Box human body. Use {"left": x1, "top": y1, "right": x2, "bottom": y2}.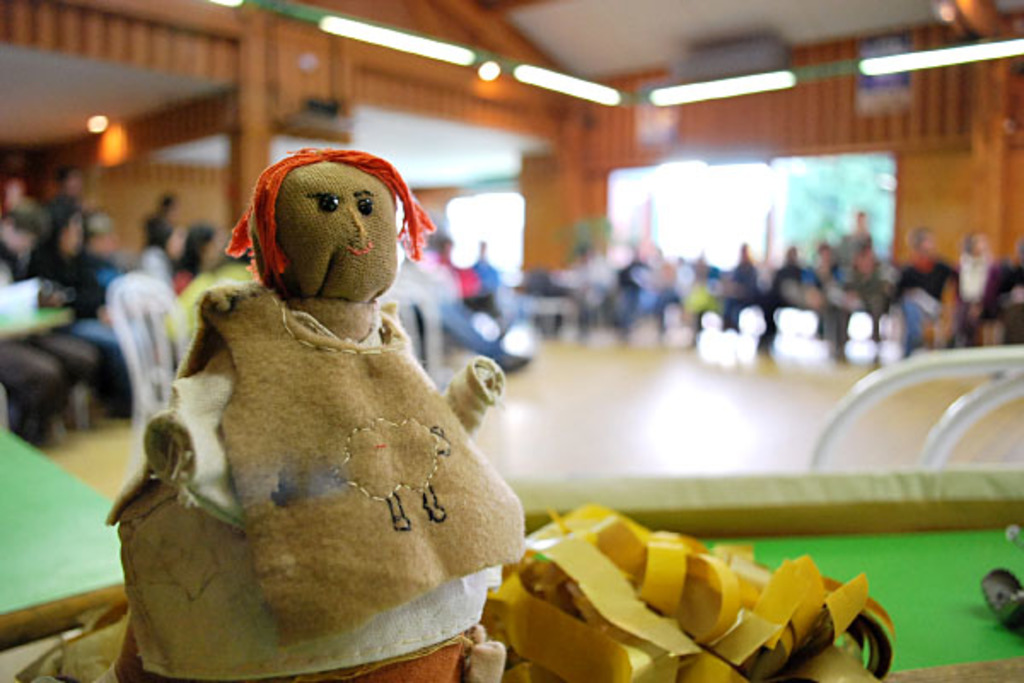
{"left": 27, "top": 205, "right": 121, "bottom": 417}.
